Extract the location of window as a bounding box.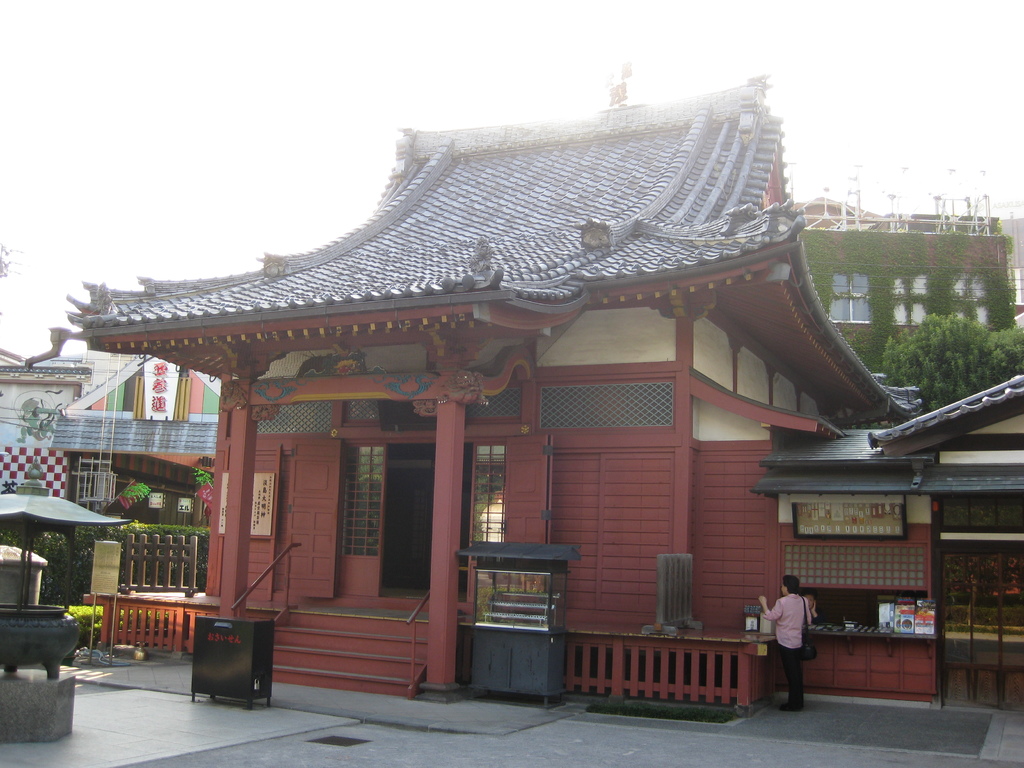
<box>820,261,877,323</box>.
